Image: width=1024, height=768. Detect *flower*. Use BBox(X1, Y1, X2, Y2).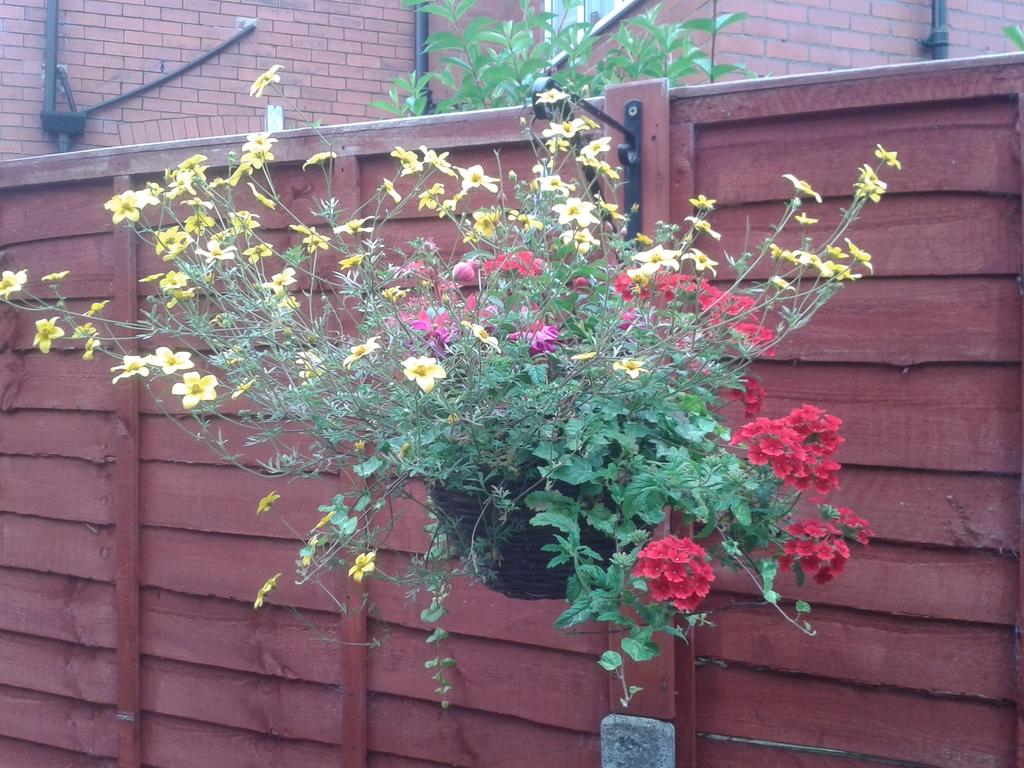
BBox(847, 237, 872, 278).
